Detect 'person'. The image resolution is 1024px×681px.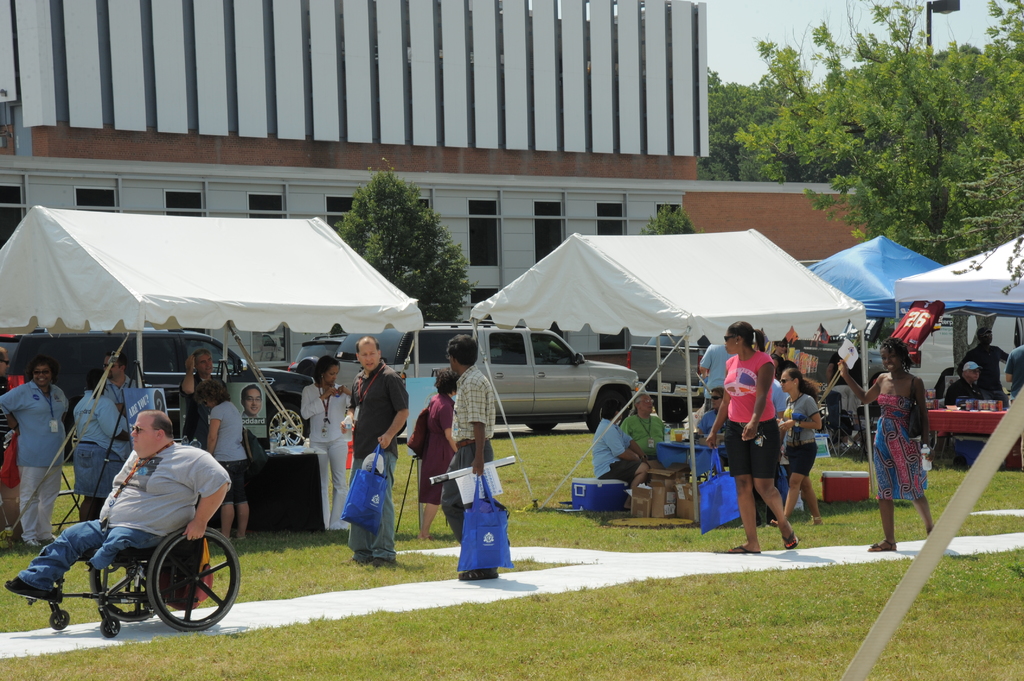
l=835, t=334, r=940, b=548.
